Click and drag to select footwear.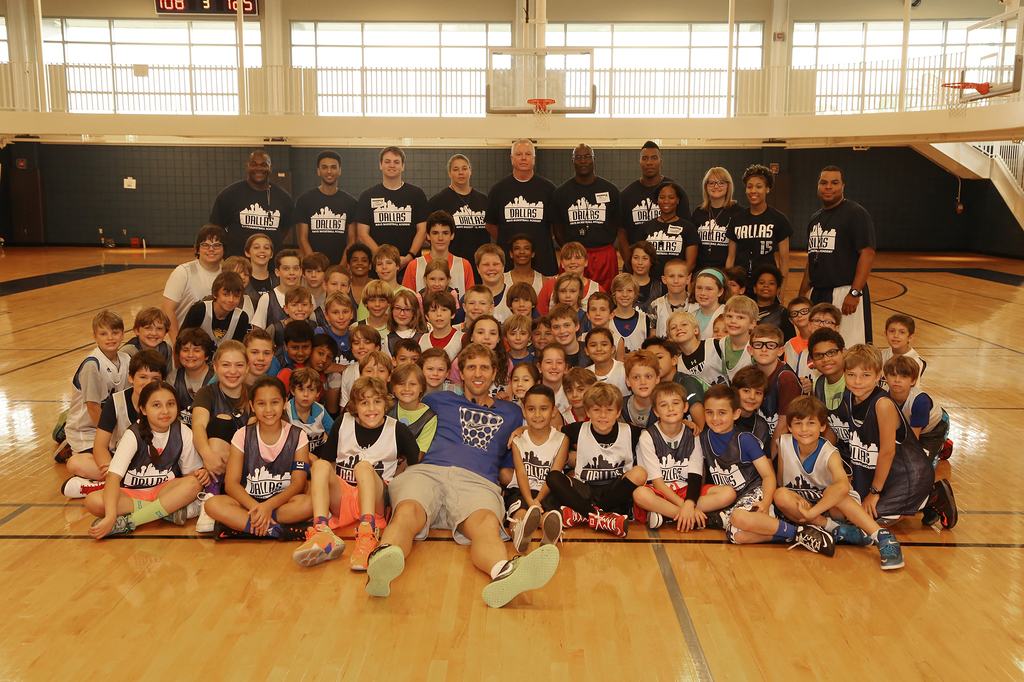
Selection: (561,503,586,529).
